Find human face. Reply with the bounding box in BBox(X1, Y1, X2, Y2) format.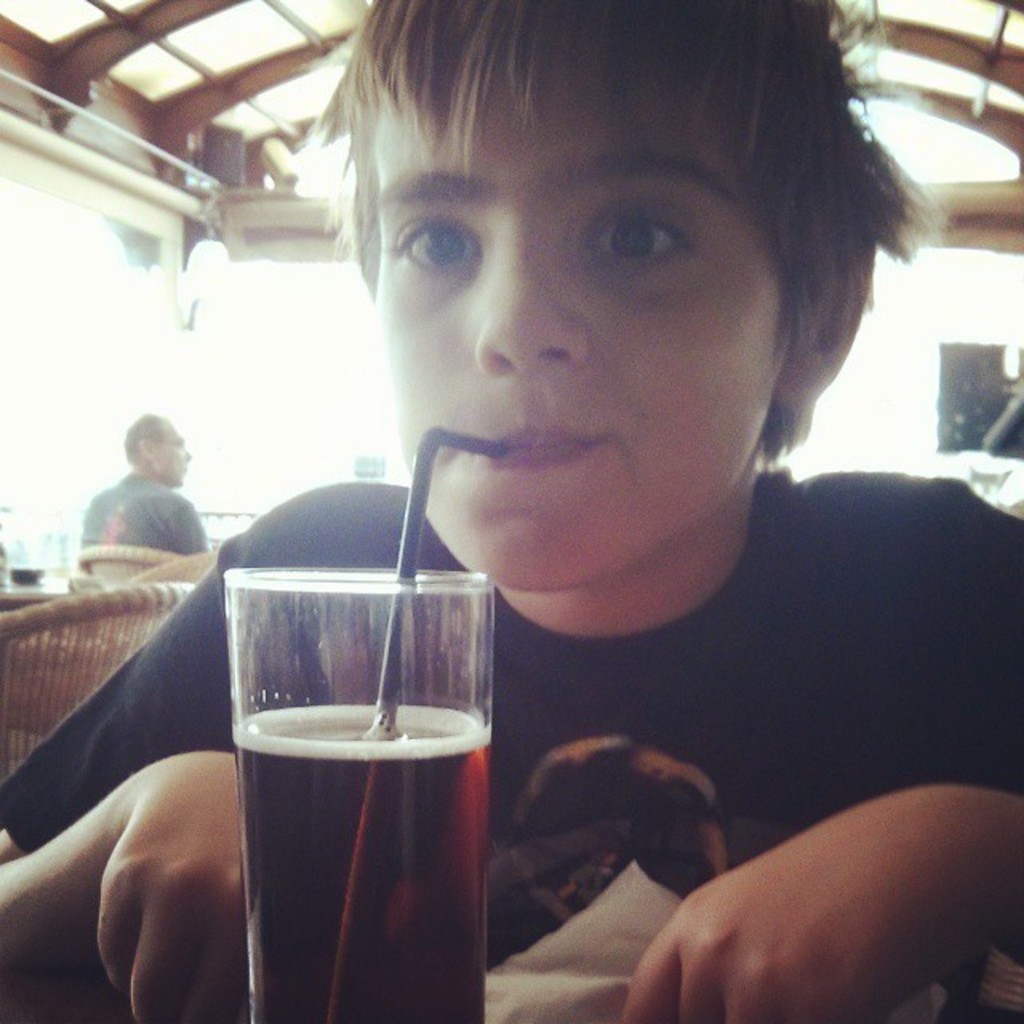
BBox(373, 54, 795, 598).
